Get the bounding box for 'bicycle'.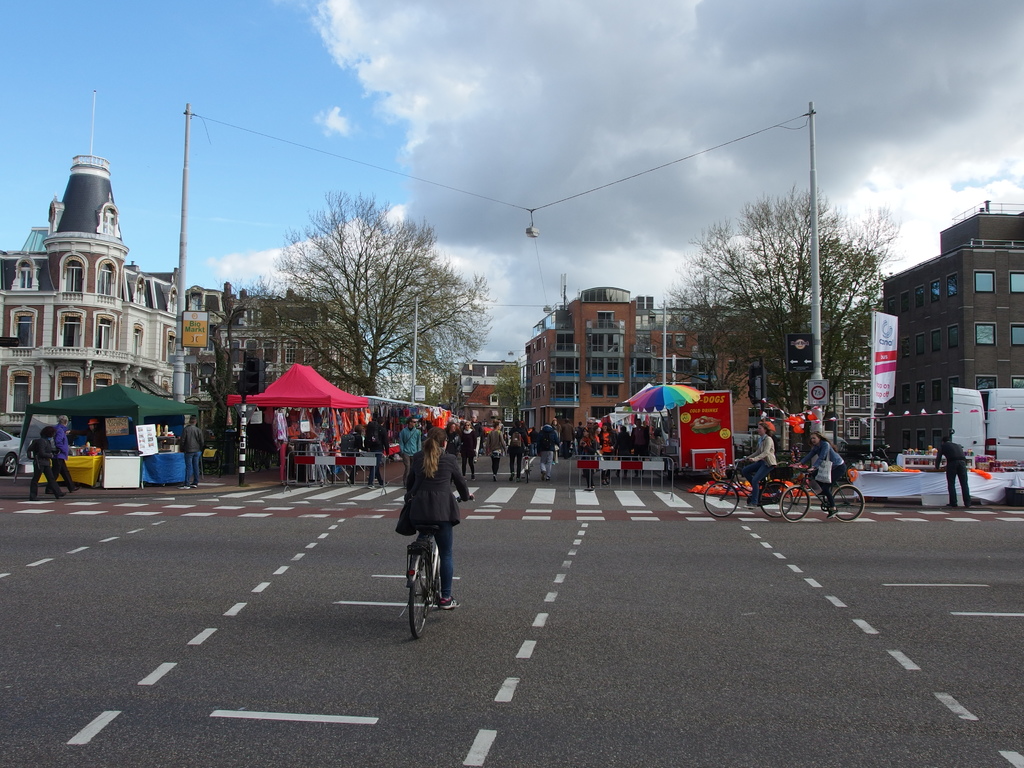
[392, 511, 474, 620].
